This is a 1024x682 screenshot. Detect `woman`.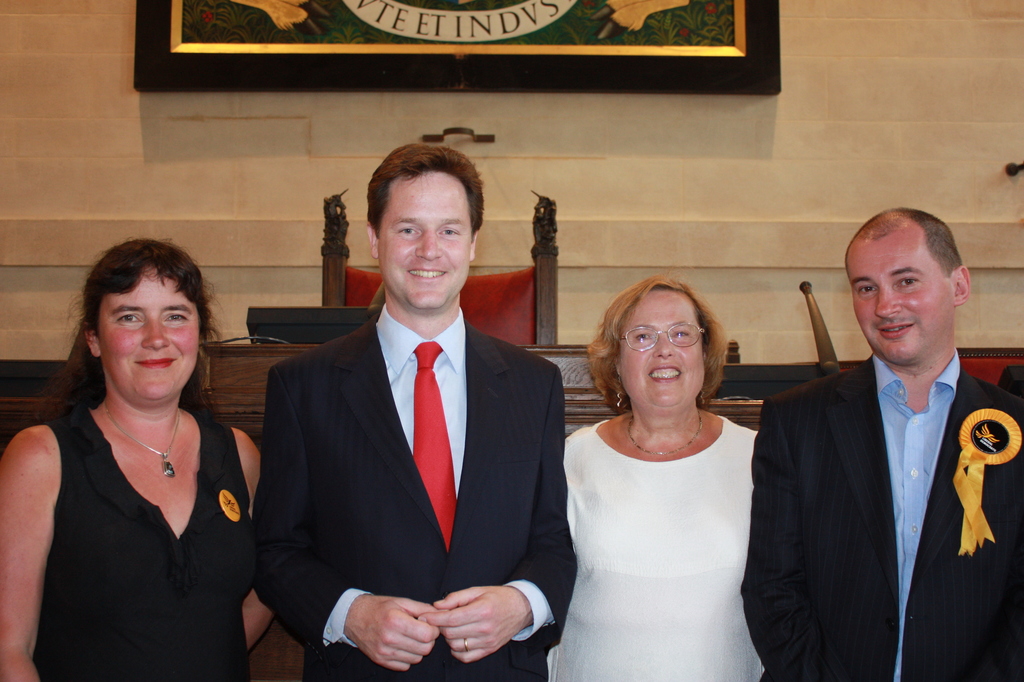
box(0, 236, 268, 681).
